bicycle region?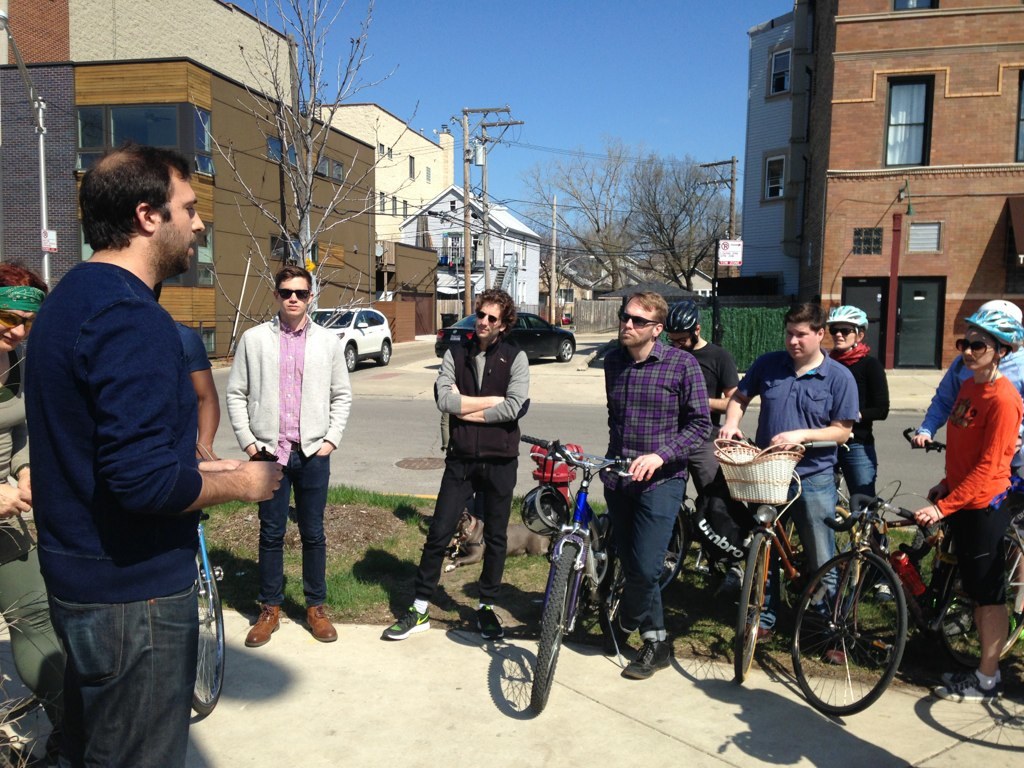
locate(517, 434, 689, 718)
